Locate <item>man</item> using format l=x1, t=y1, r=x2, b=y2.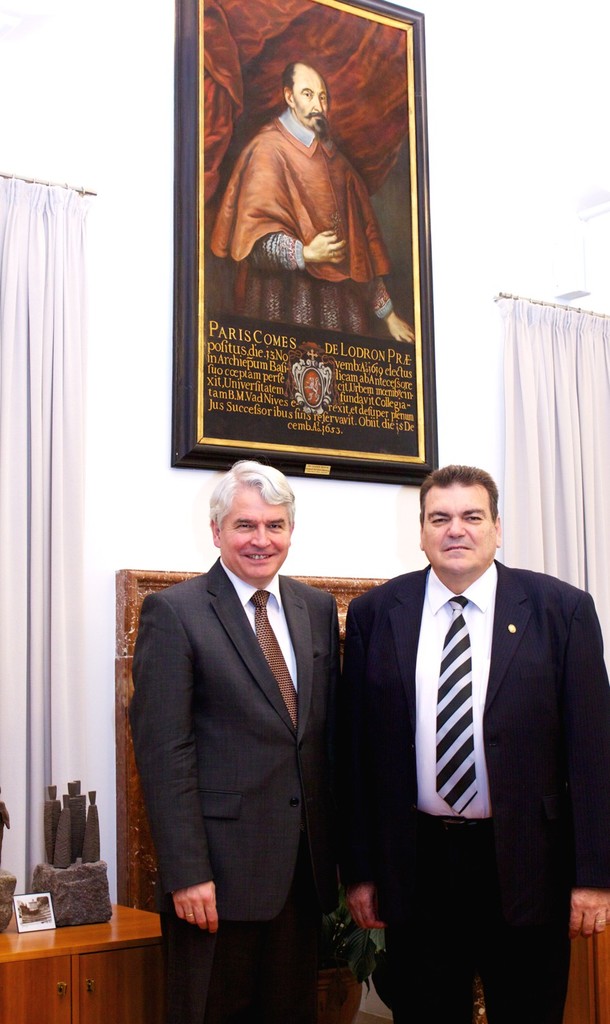
l=205, t=51, r=415, b=347.
